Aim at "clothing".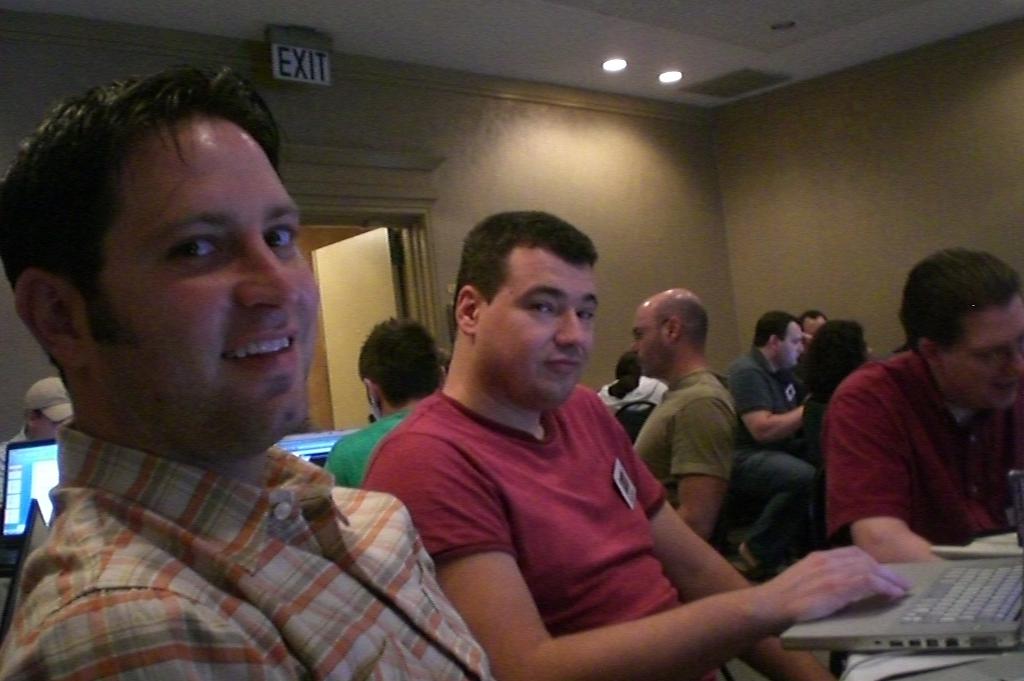
Aimed at <region>332, 416, 397, 493</region>.
